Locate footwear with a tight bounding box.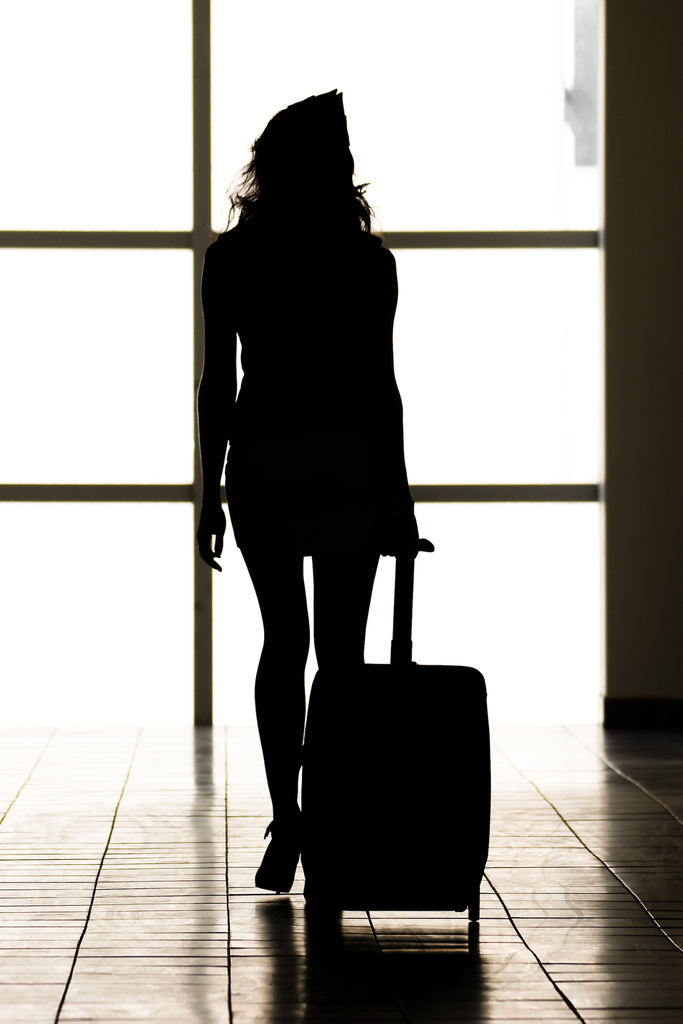
bbox=(254, 805, 306, 906).
